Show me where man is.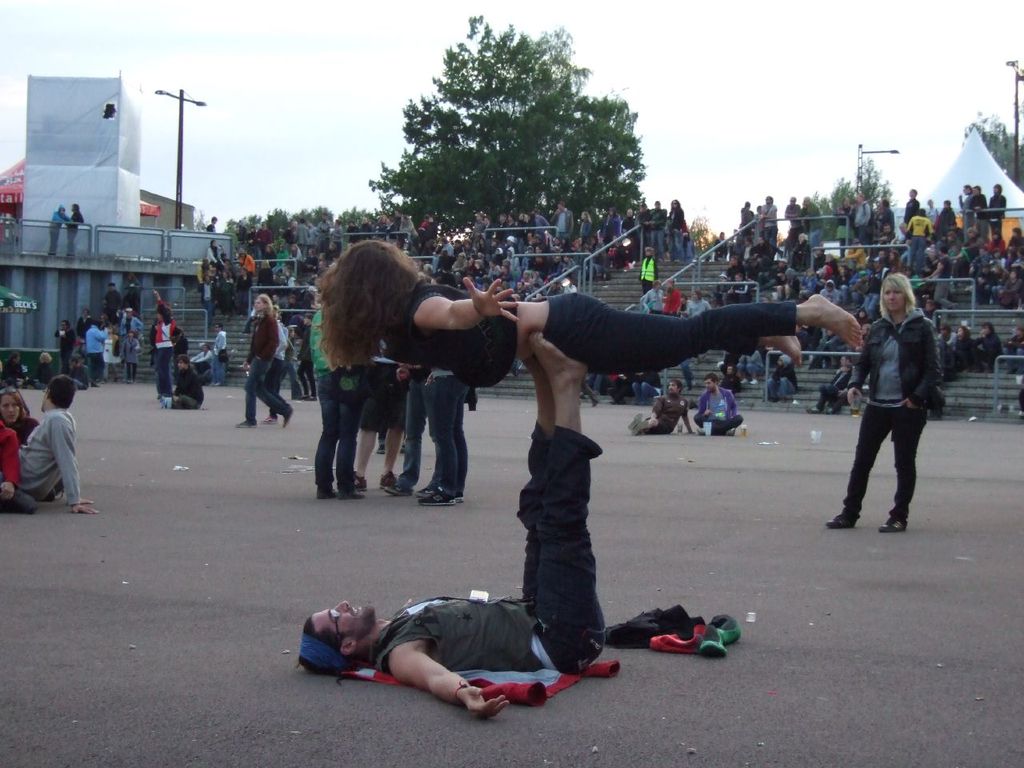
man is at rect(1006, 226, 1023, 253).
